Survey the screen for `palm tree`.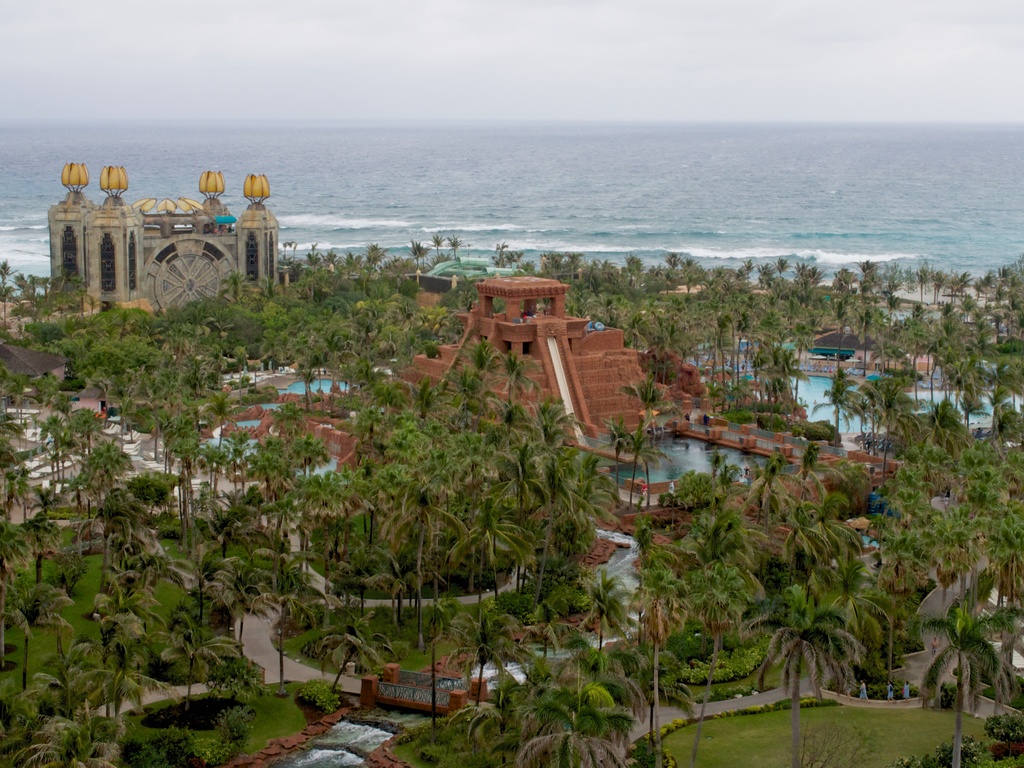
Survey found: {"x1": 524, "y1": 541, "x2": 572, "y2": 629}.
